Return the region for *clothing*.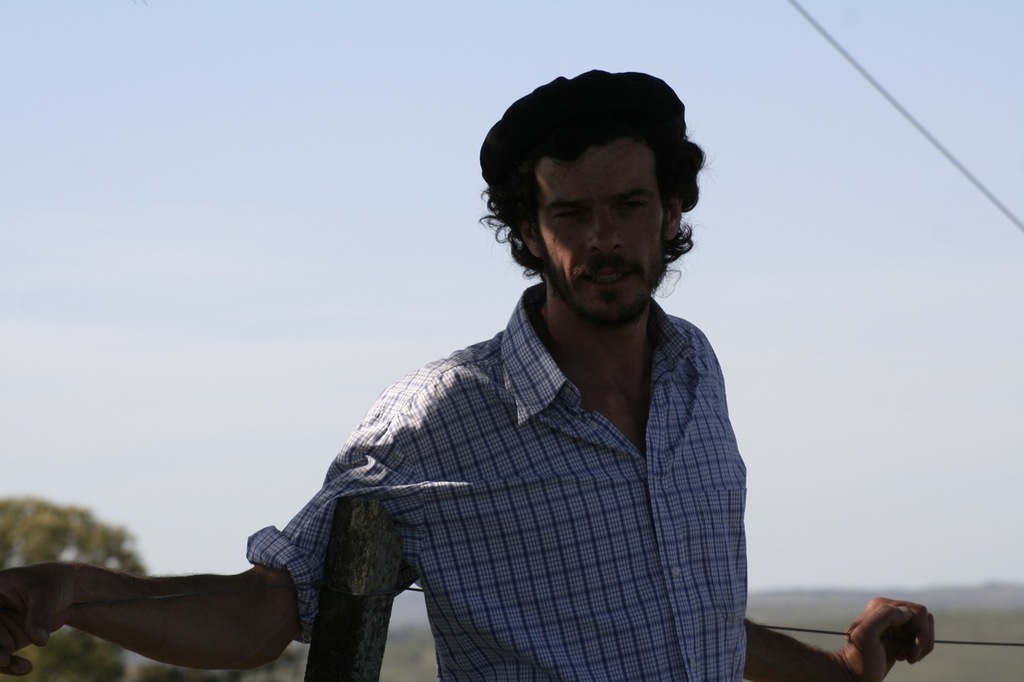
box(242, 294, 759, 681).
